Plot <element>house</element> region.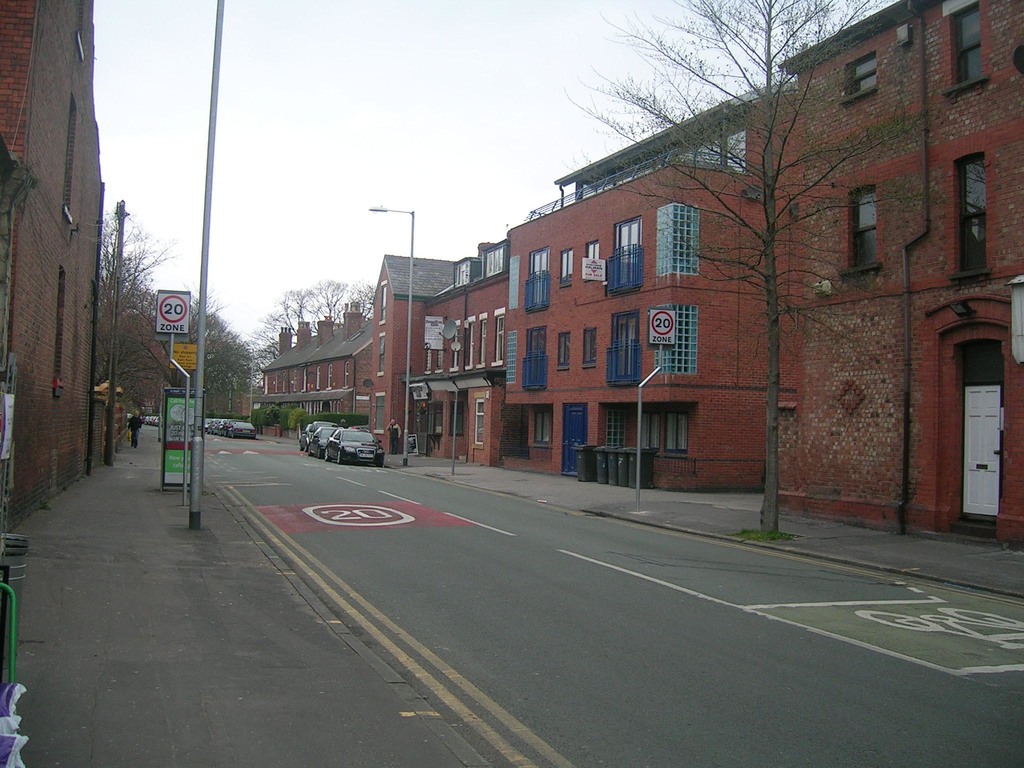
Plotted at 264,246,449,452.
